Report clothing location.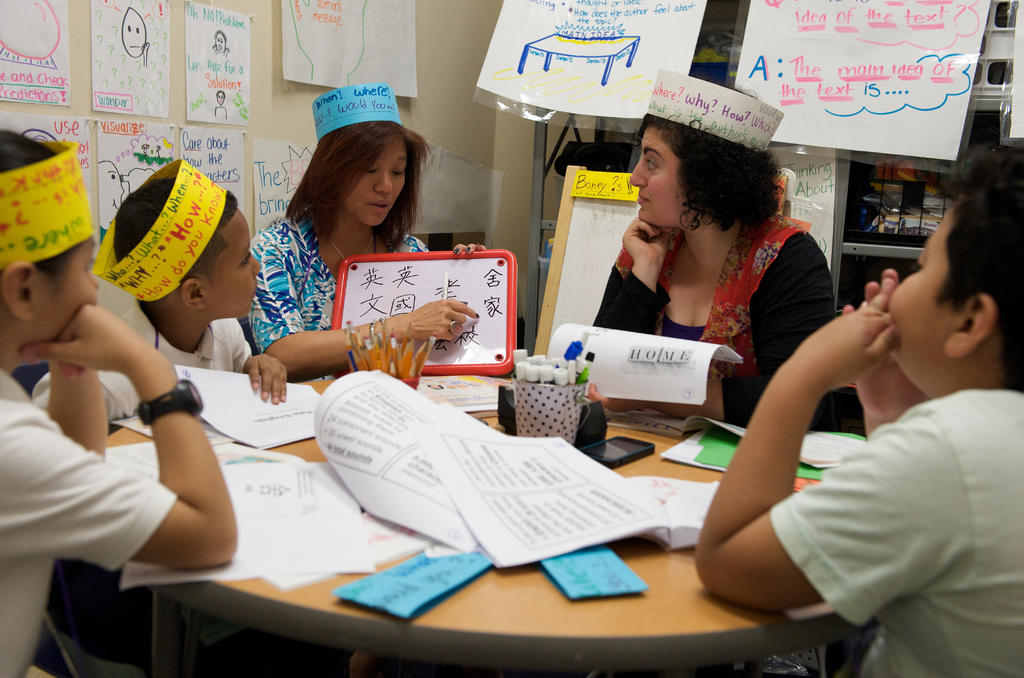
Report: Rect(235, 192, 435, 351).
